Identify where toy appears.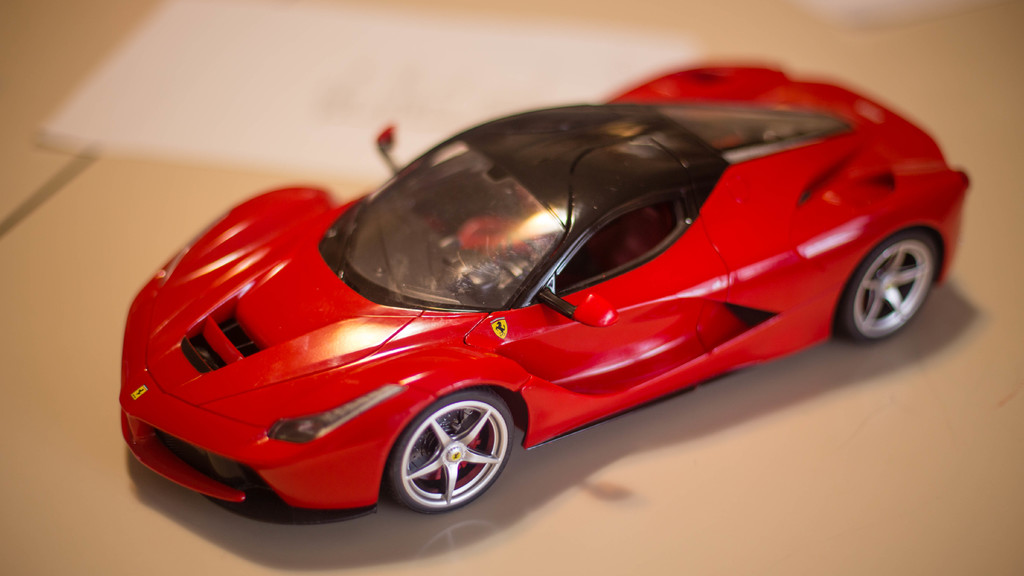
Appears at Rect(115, 51, 978, 520).
